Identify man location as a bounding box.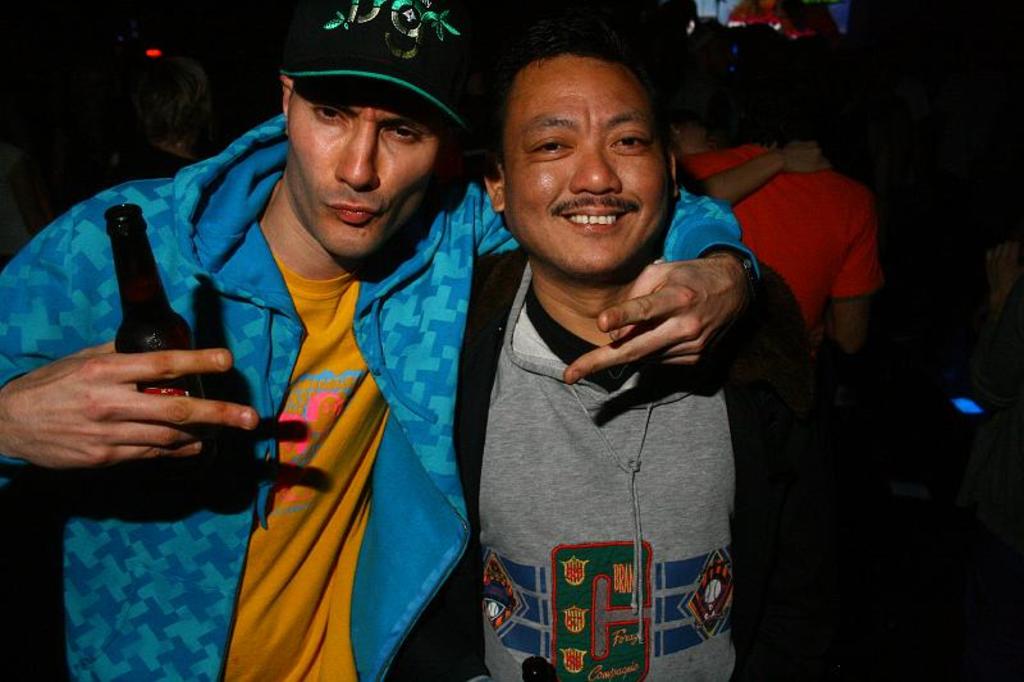
<bbox>0, 0, 760, 681</bbox>.
